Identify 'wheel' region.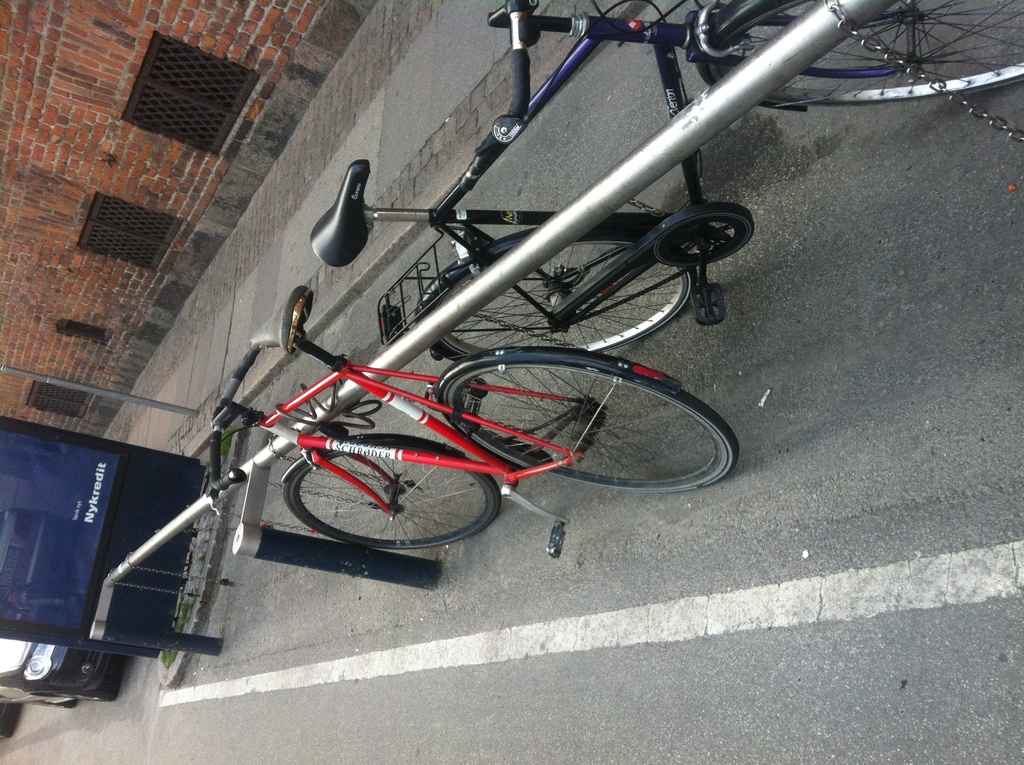
Region: <box>56,689,118,700</box>.
